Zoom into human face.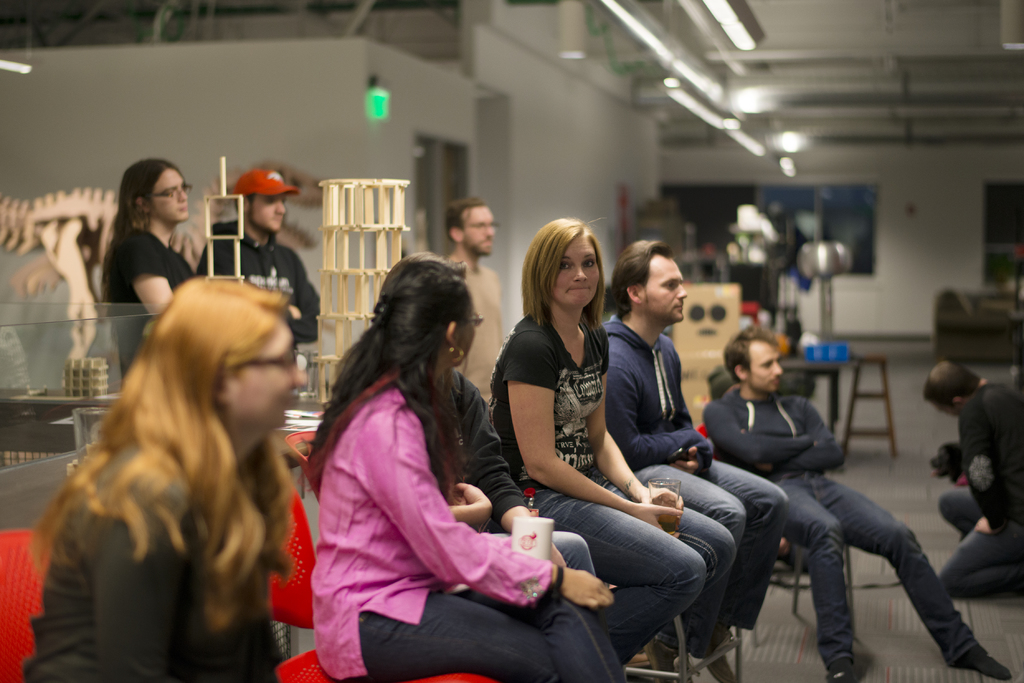
Zoom target: bbox=[149, 168, 191, 224].
